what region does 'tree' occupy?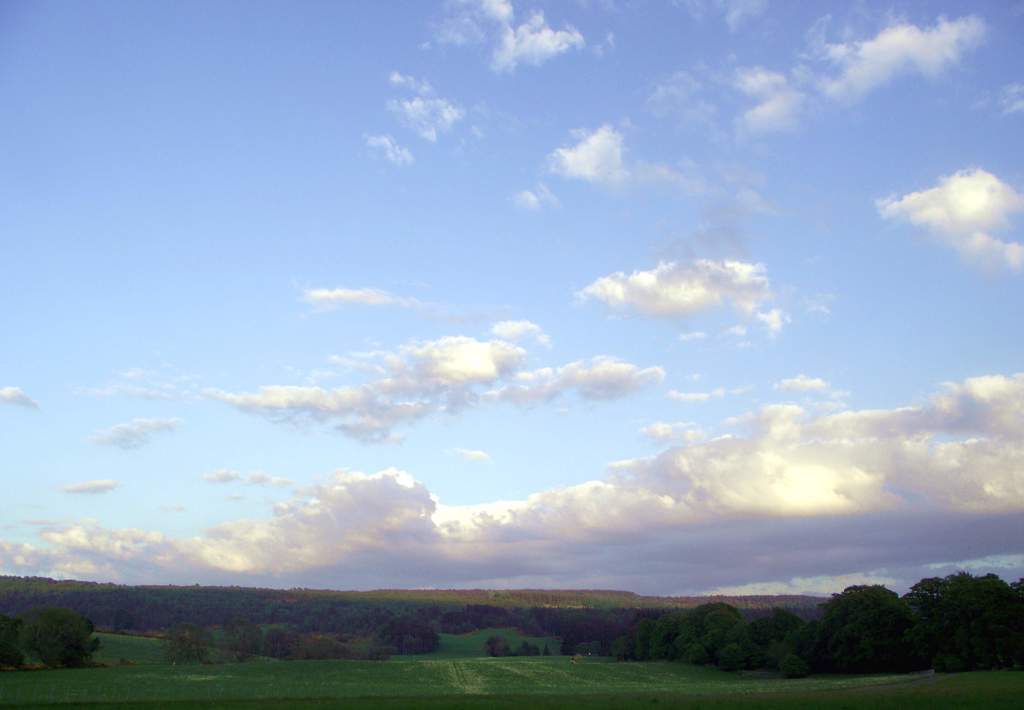
(left=225, top=620, right=255, bottom=665).
